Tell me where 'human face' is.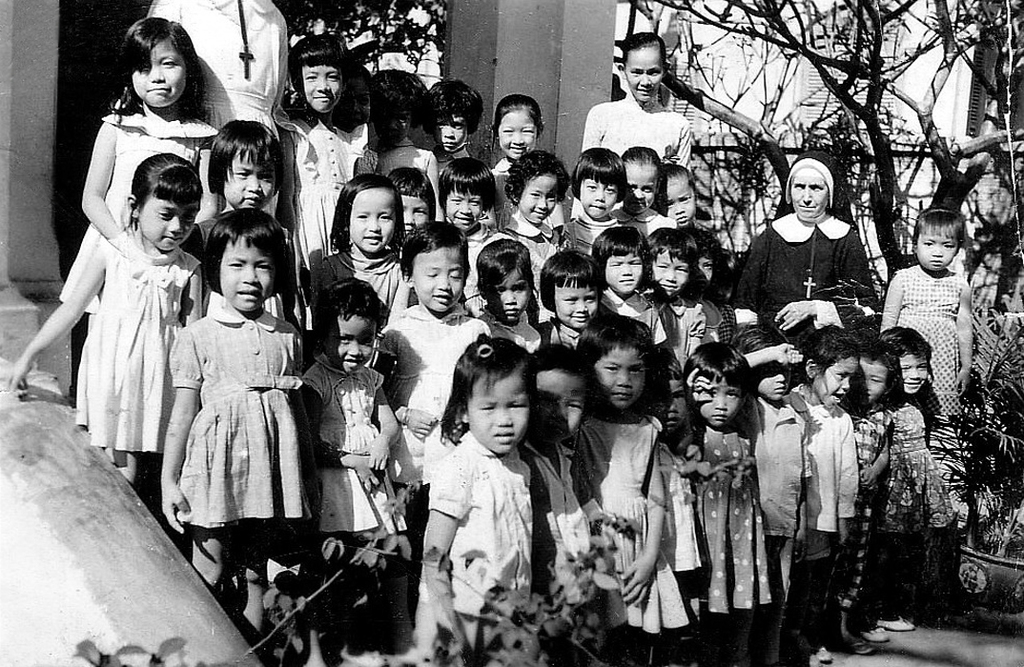
'human face' is at x1=408 y1=251 x2=466 y2=308.
